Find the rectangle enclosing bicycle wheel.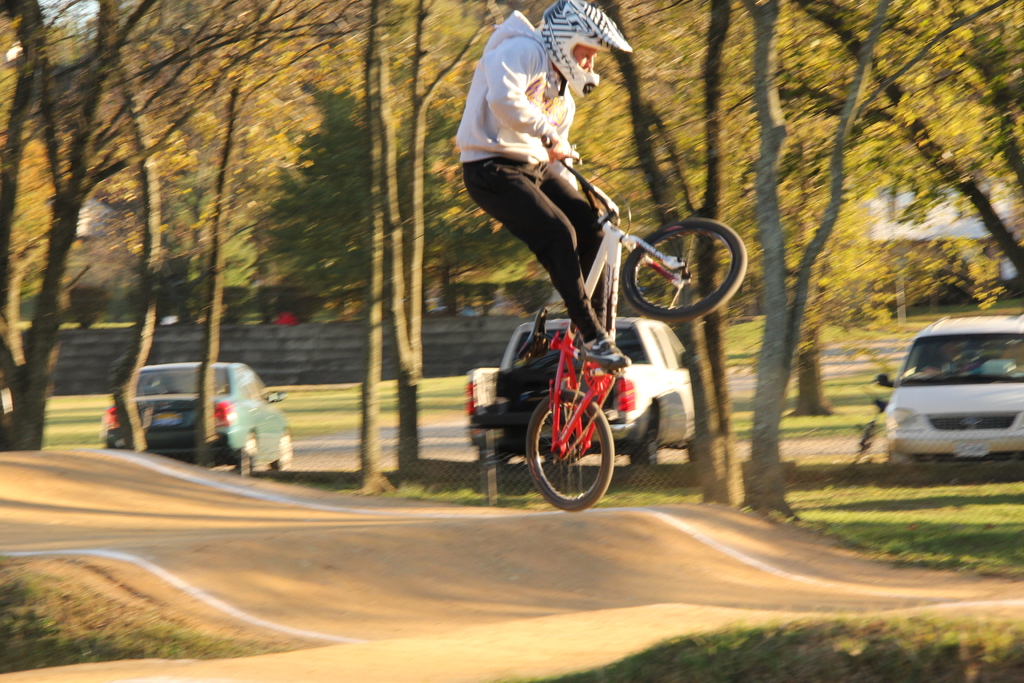
[x1=609, y1=206, x2=739, y2=330].
